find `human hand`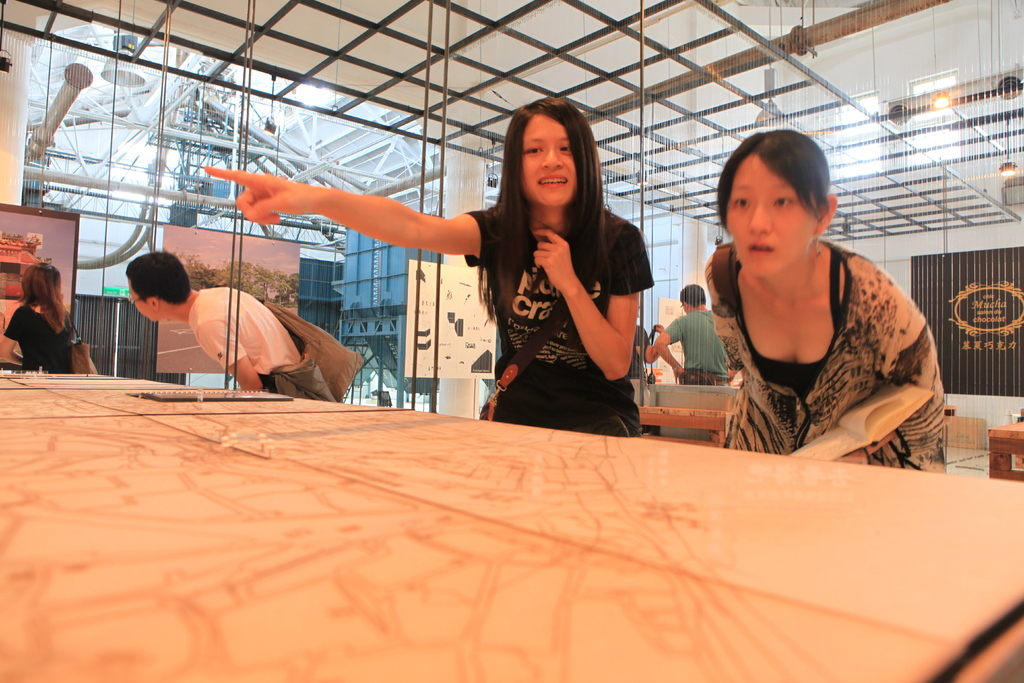
673, 365, 687, 384
